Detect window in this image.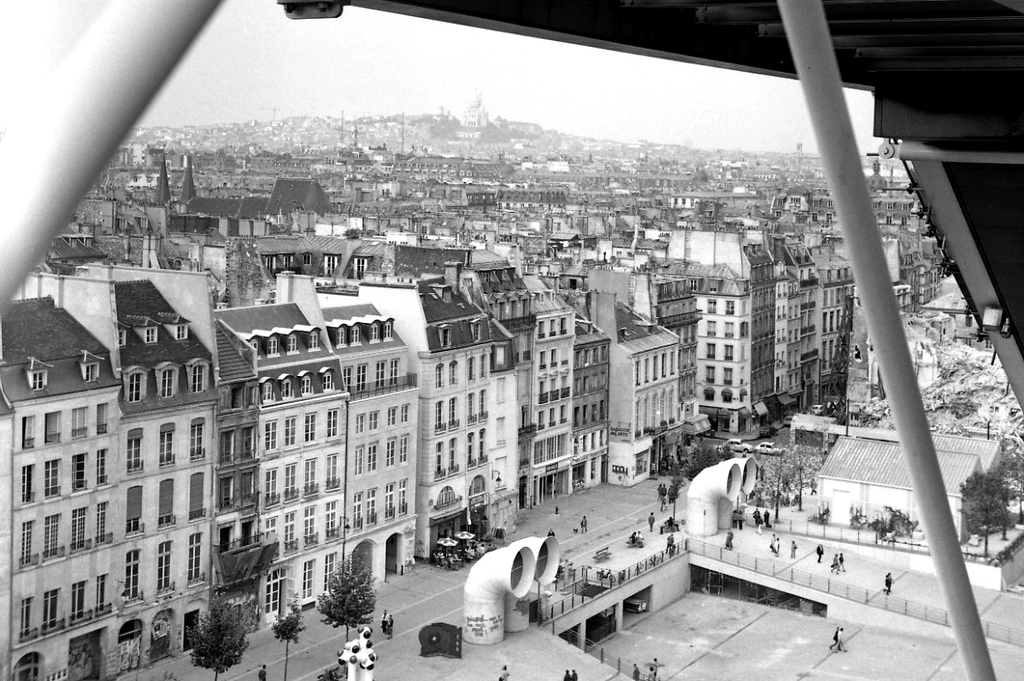
Detection: 126:373:144:407.
